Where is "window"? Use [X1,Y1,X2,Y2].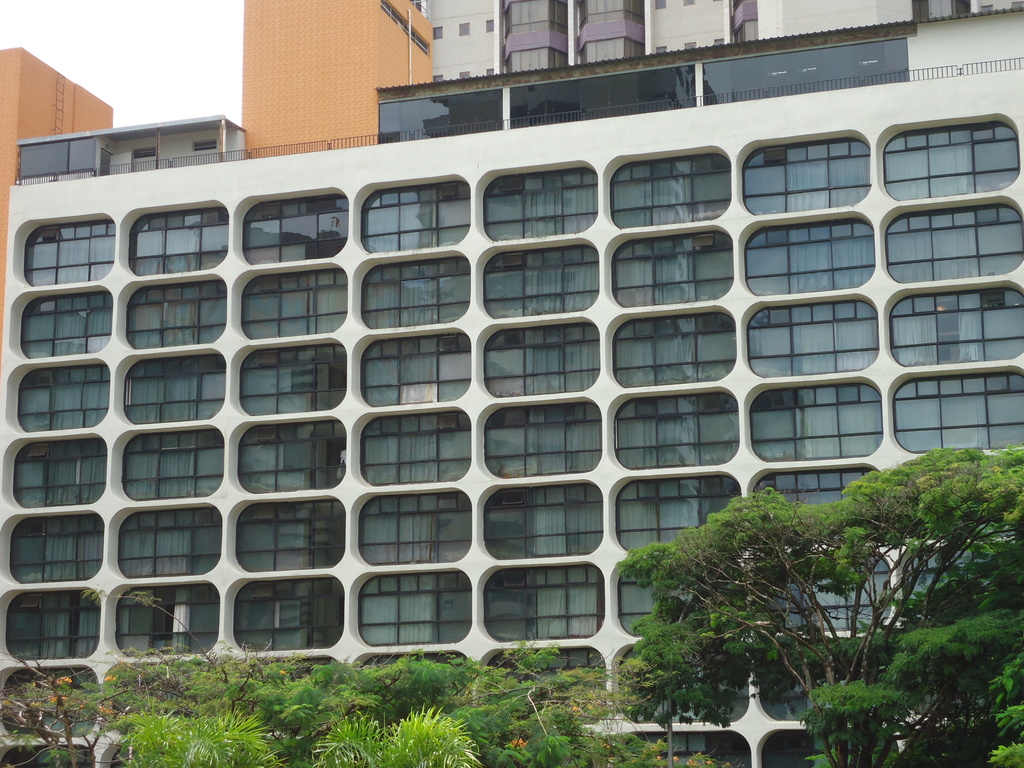
[477,161,599,241].
